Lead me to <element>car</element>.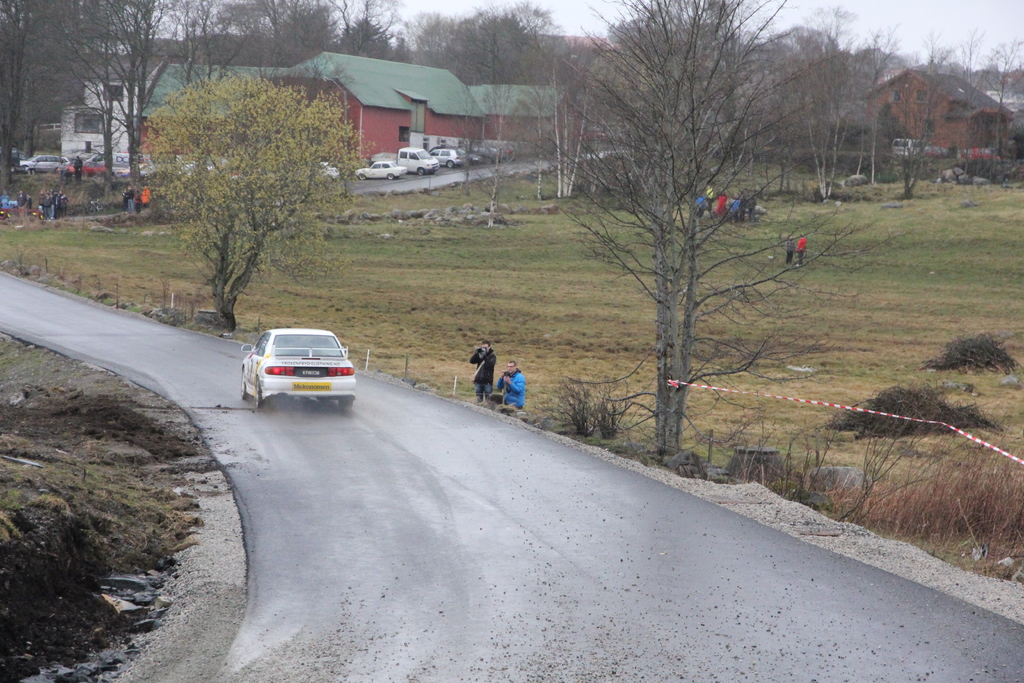
Lead to box(962, 144, 1001, 158).
